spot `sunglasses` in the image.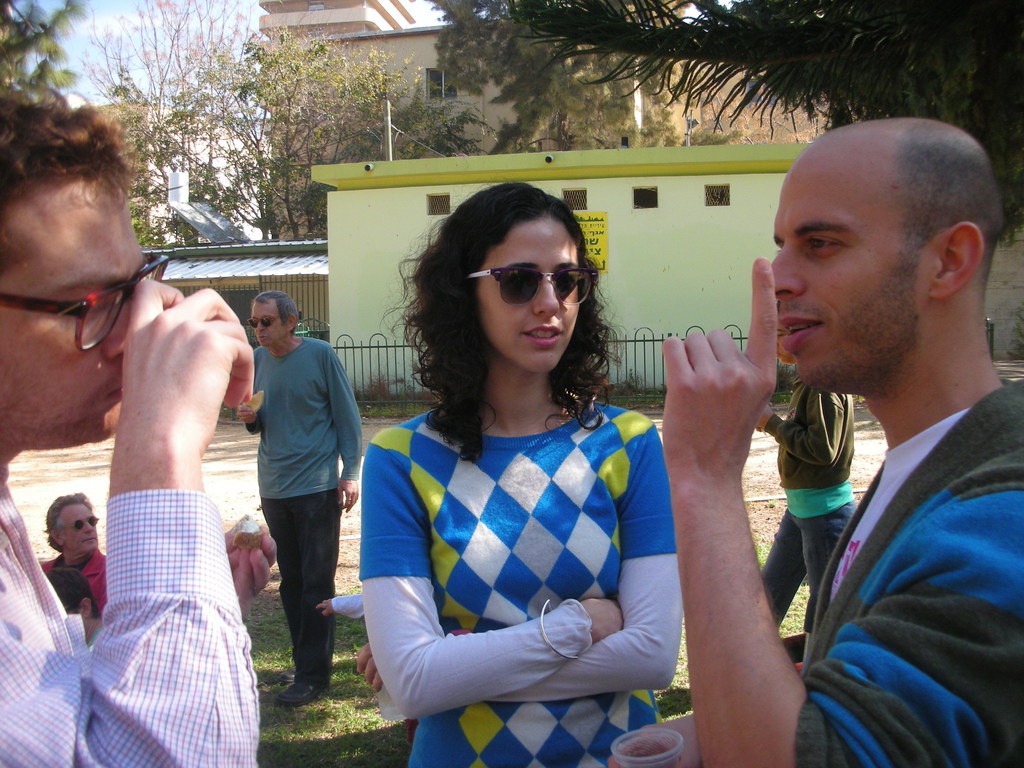
`sunglasses` found at Rect(59, 517, 99, 537).
